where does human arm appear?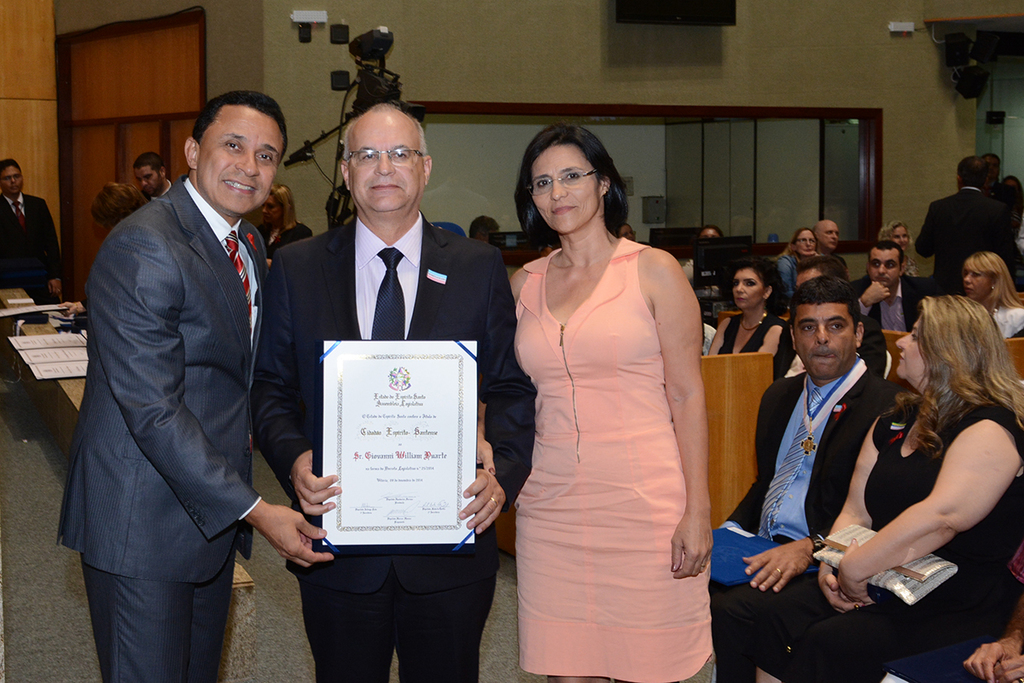
Appears at pyautogui.locateOnScreen(907, 197, 941, 258).
